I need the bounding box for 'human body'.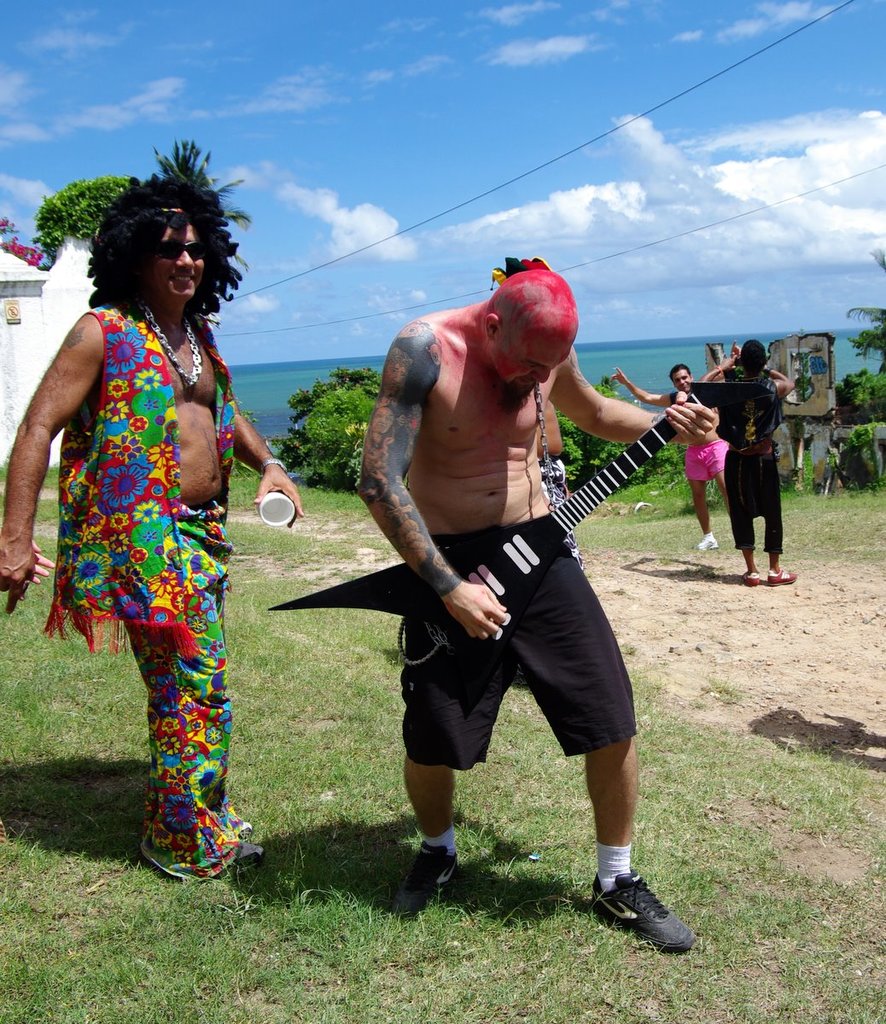
Here it is: rect(349, 268, 723, 949).
